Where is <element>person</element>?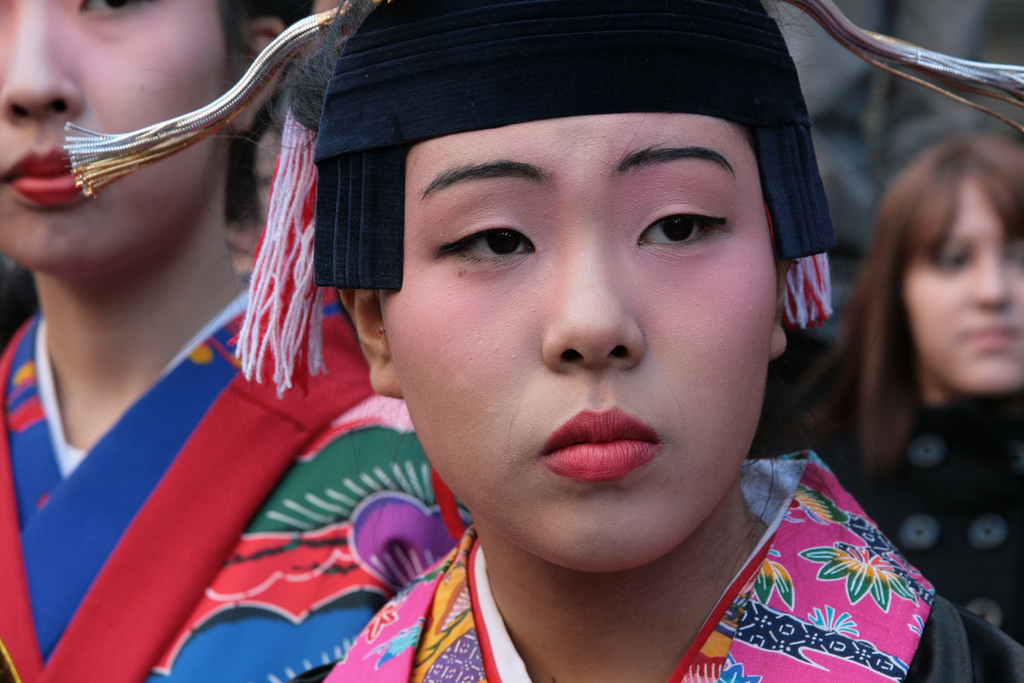
<region>276, 0, 1021, 682</region>.
